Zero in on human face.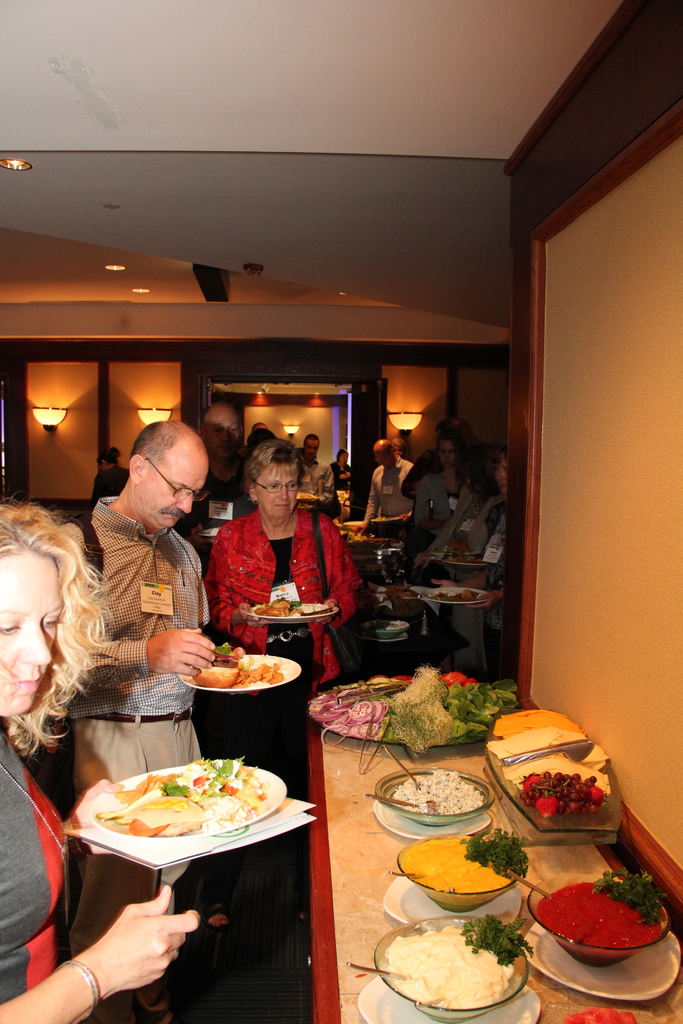
Zeroed in: pyautogui.locateOnScreen(0, 549, 65, 721).
